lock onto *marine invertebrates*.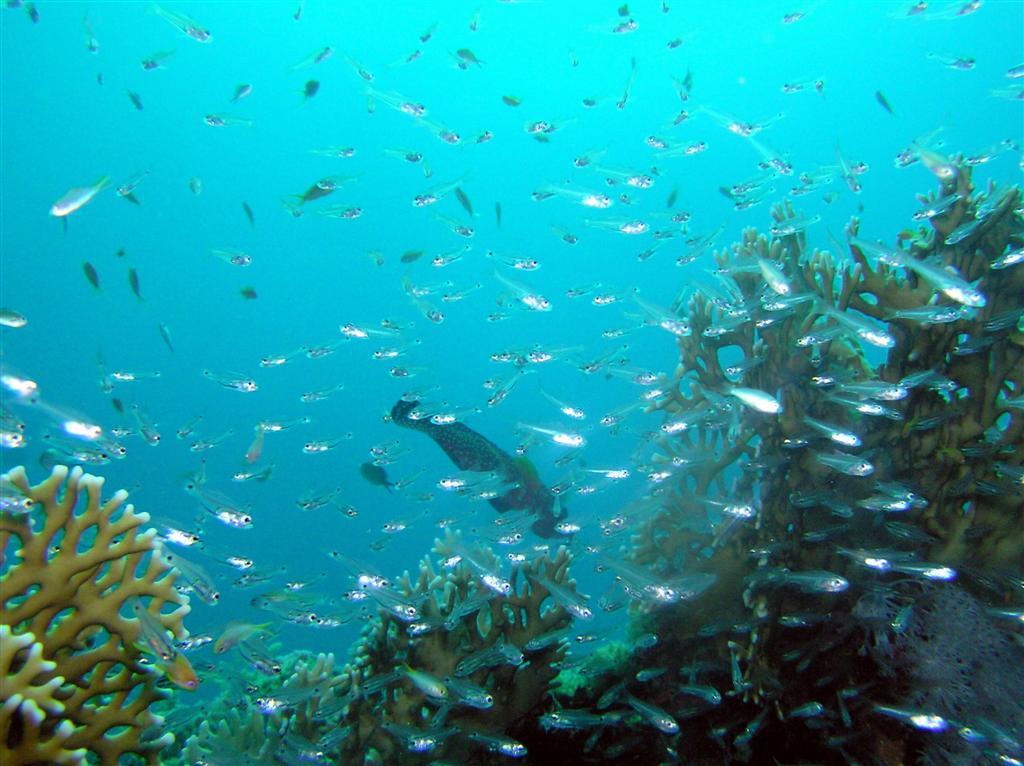
Locked: 731:173:763:194.
